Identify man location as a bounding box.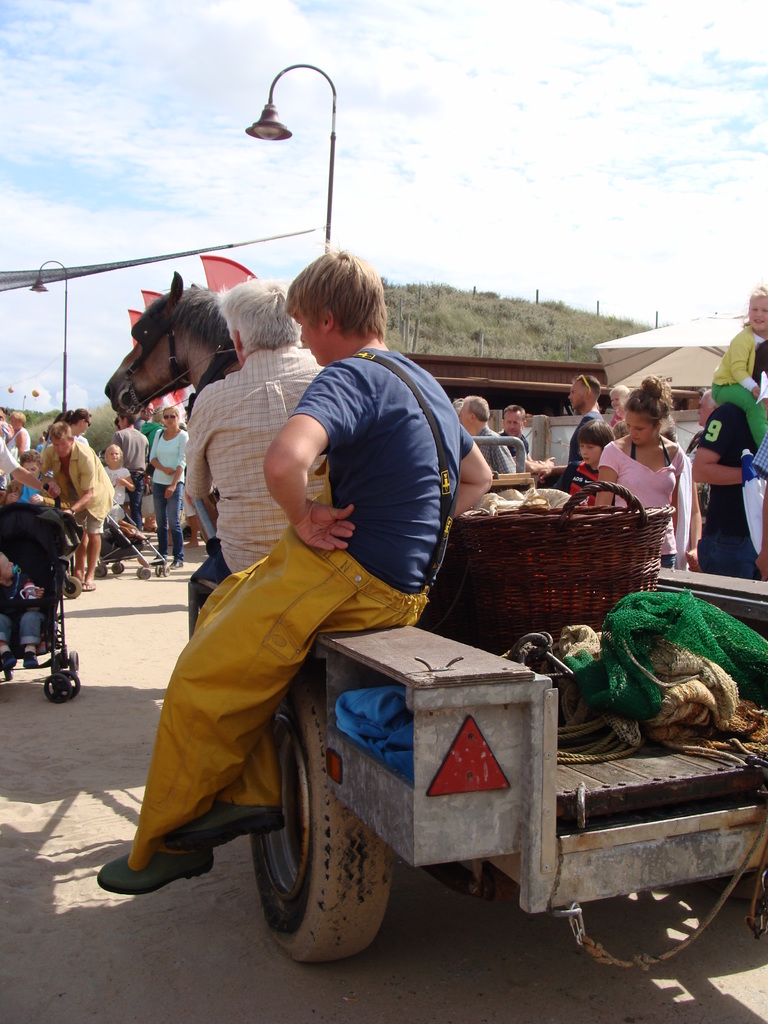
(x1=687, y1=344, x2=767, y2=577).
